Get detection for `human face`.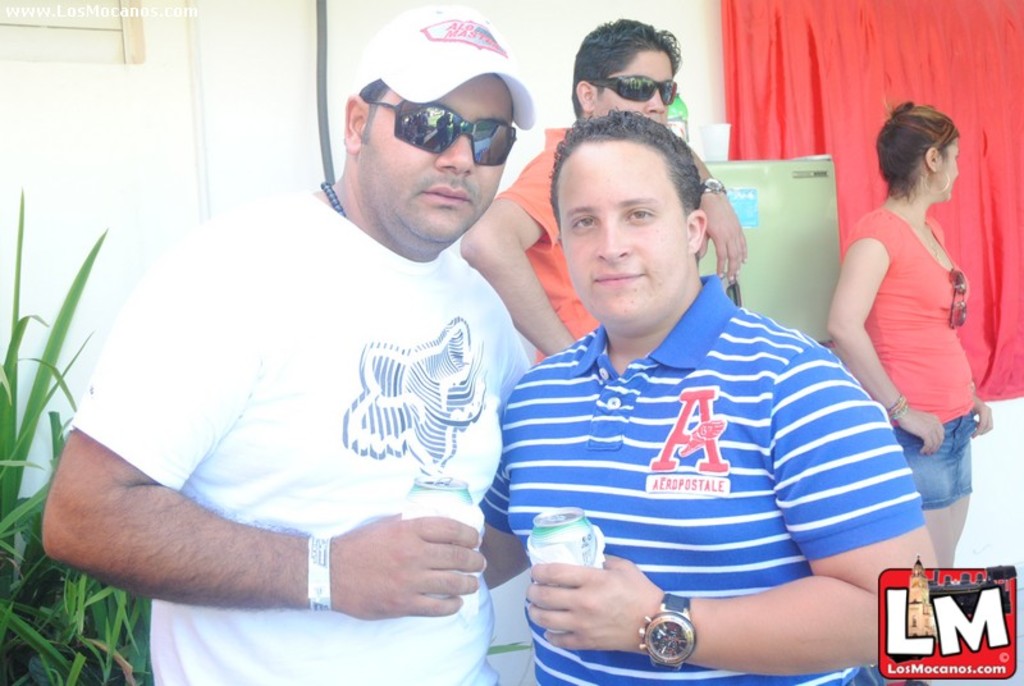
Detection: [x1=596, y1=47, x2=675, y2=127].
